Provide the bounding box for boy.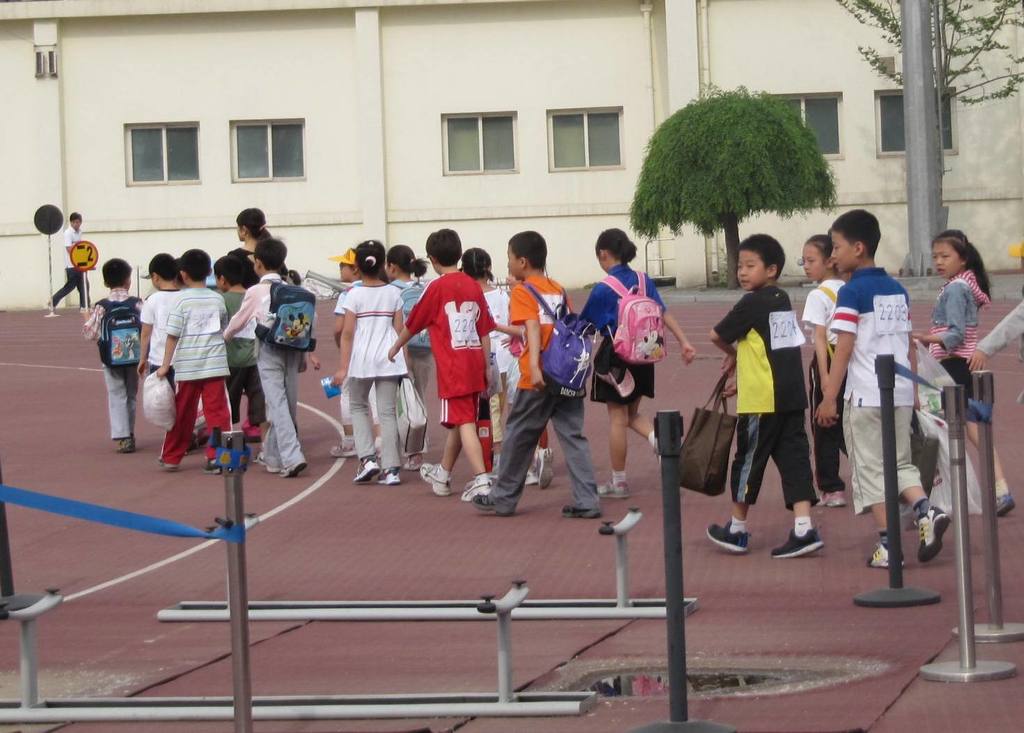
x1=707 y1=231 x2=824 y2=560.
